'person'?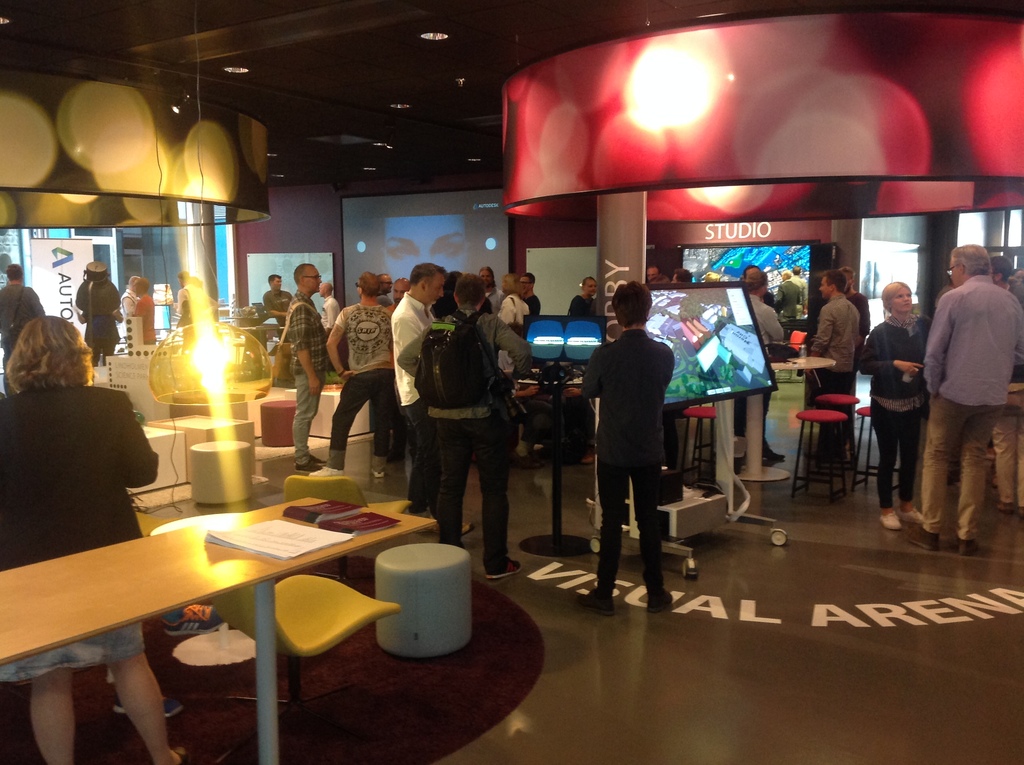
[x1=790, y1=270, x2=861, y2=482]
